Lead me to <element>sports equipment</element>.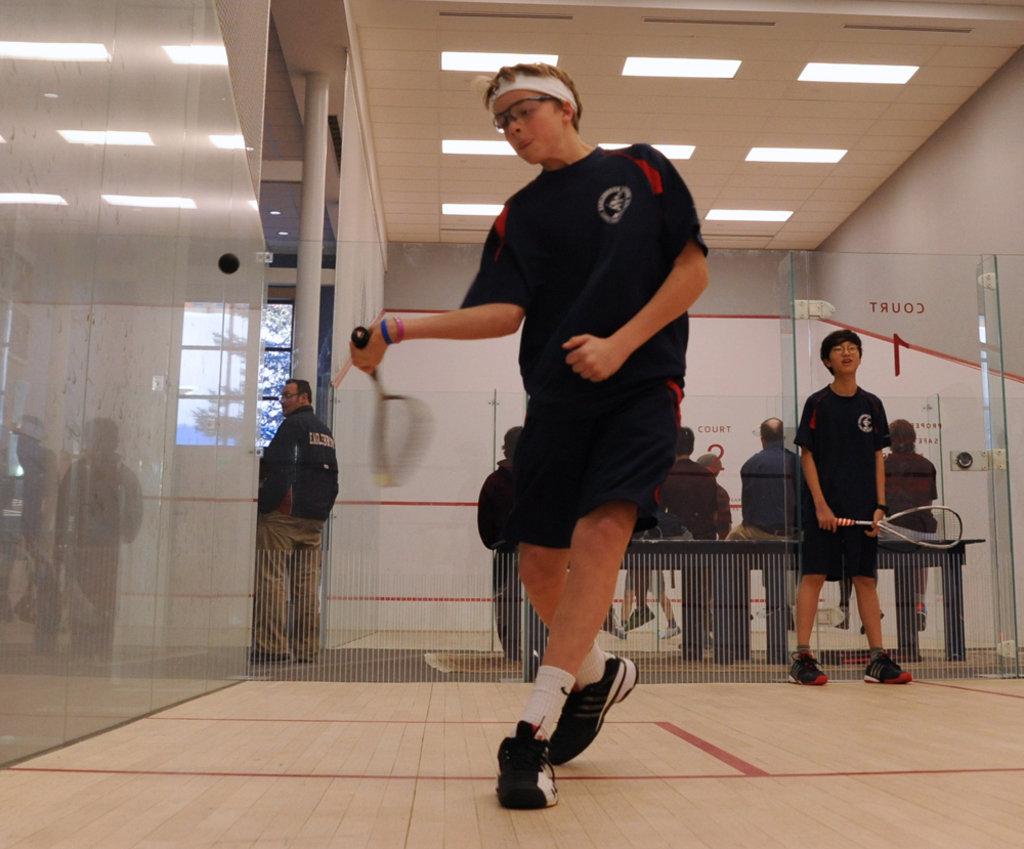
Lead to locate(217, 254, 238, 273).
